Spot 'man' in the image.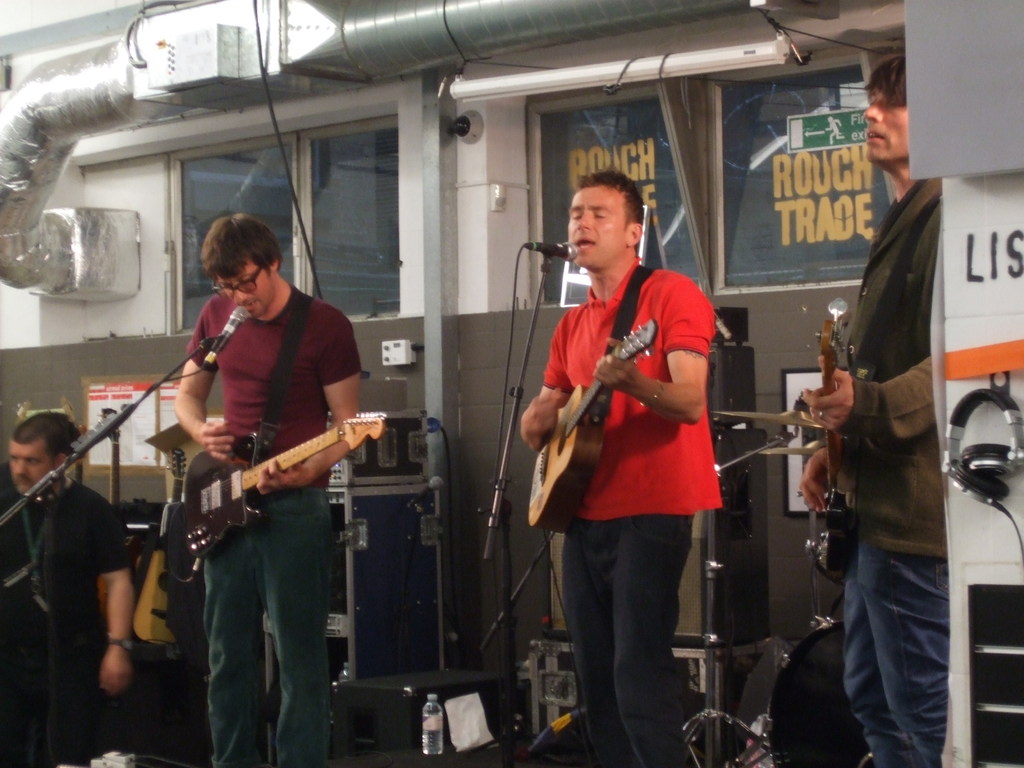
'man' found at bbox=(509, 166, 737, 730).
